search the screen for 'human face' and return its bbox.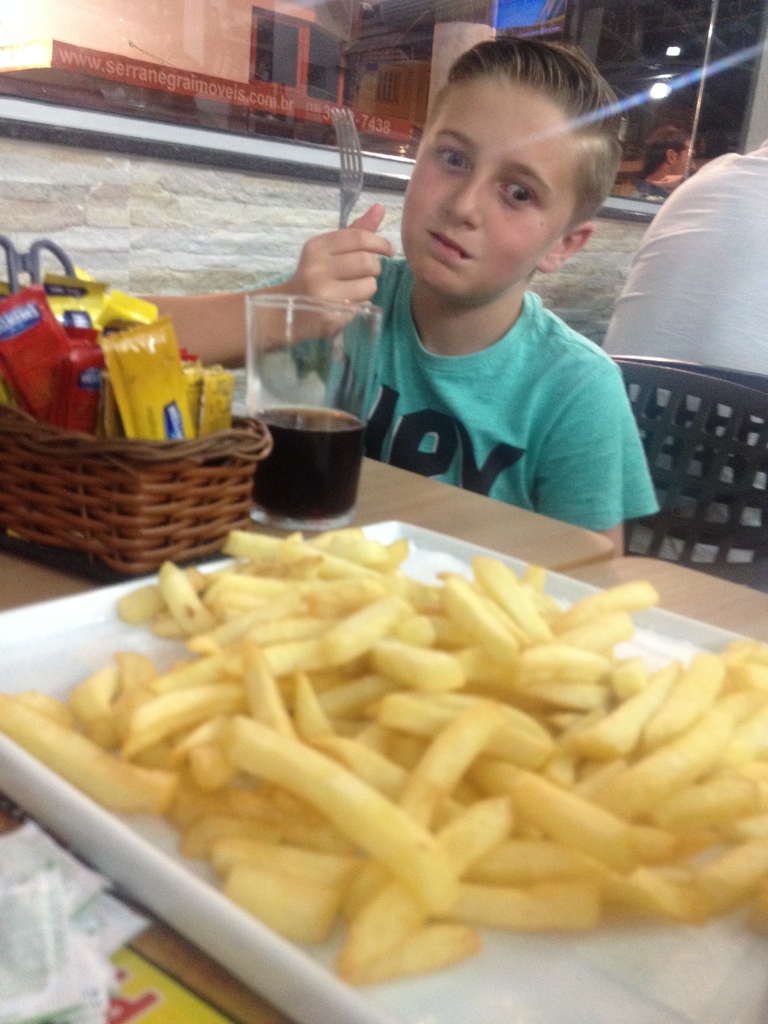
Found: [401,71,561,304].
